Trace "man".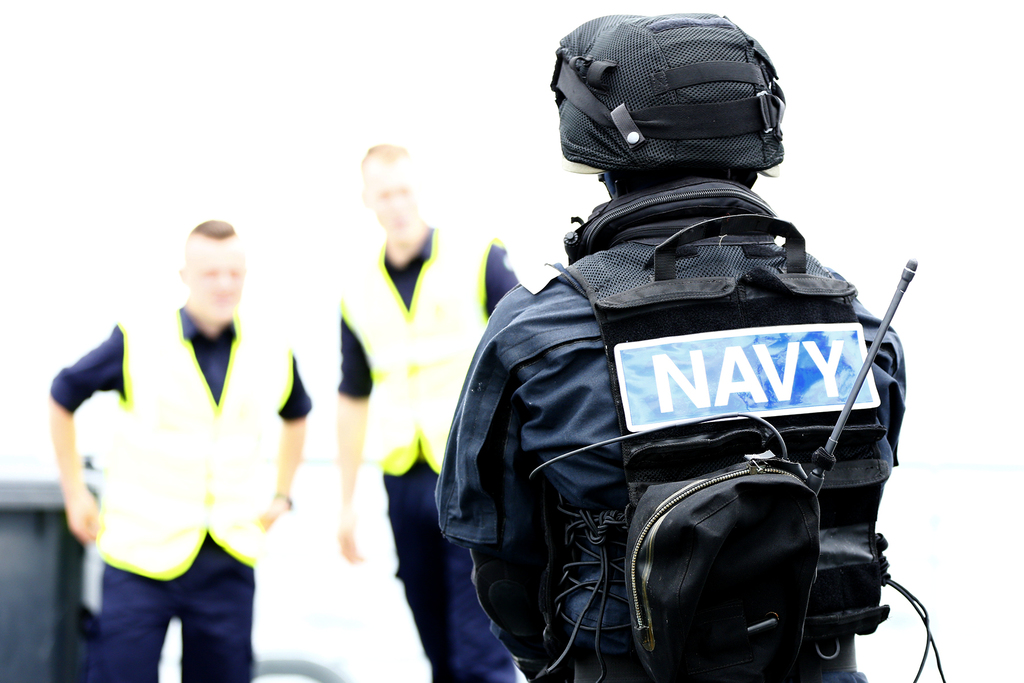
Traced to box=[48, 217, 312, 682].
